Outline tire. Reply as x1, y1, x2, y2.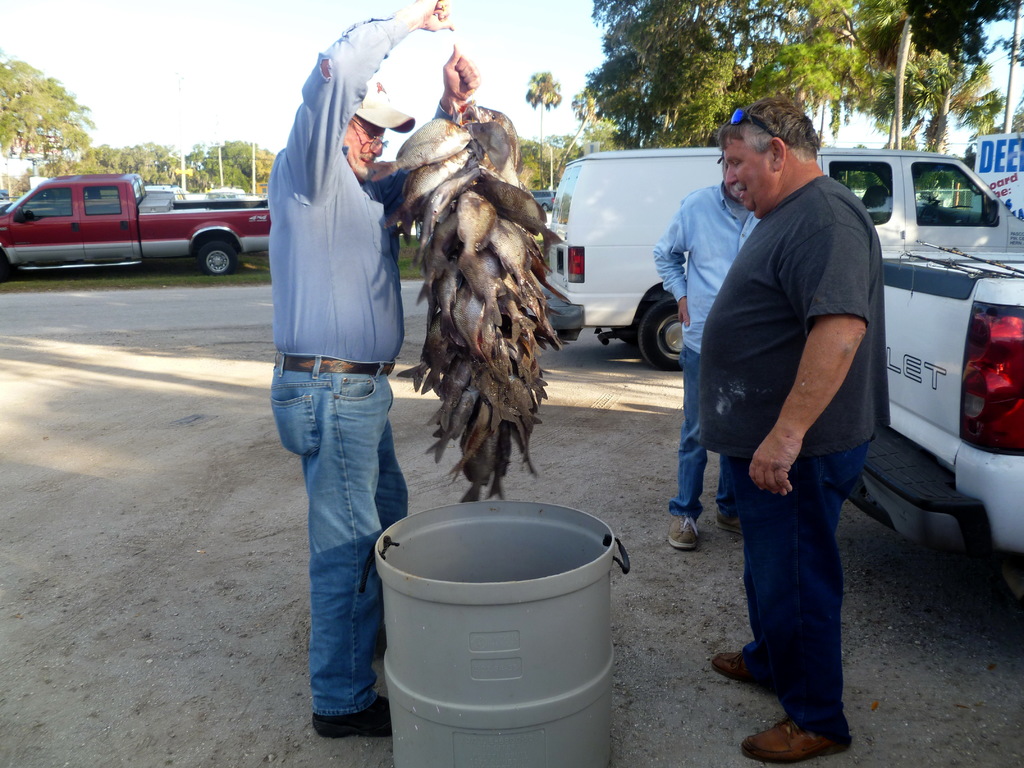
632, 294, 682, 371.
